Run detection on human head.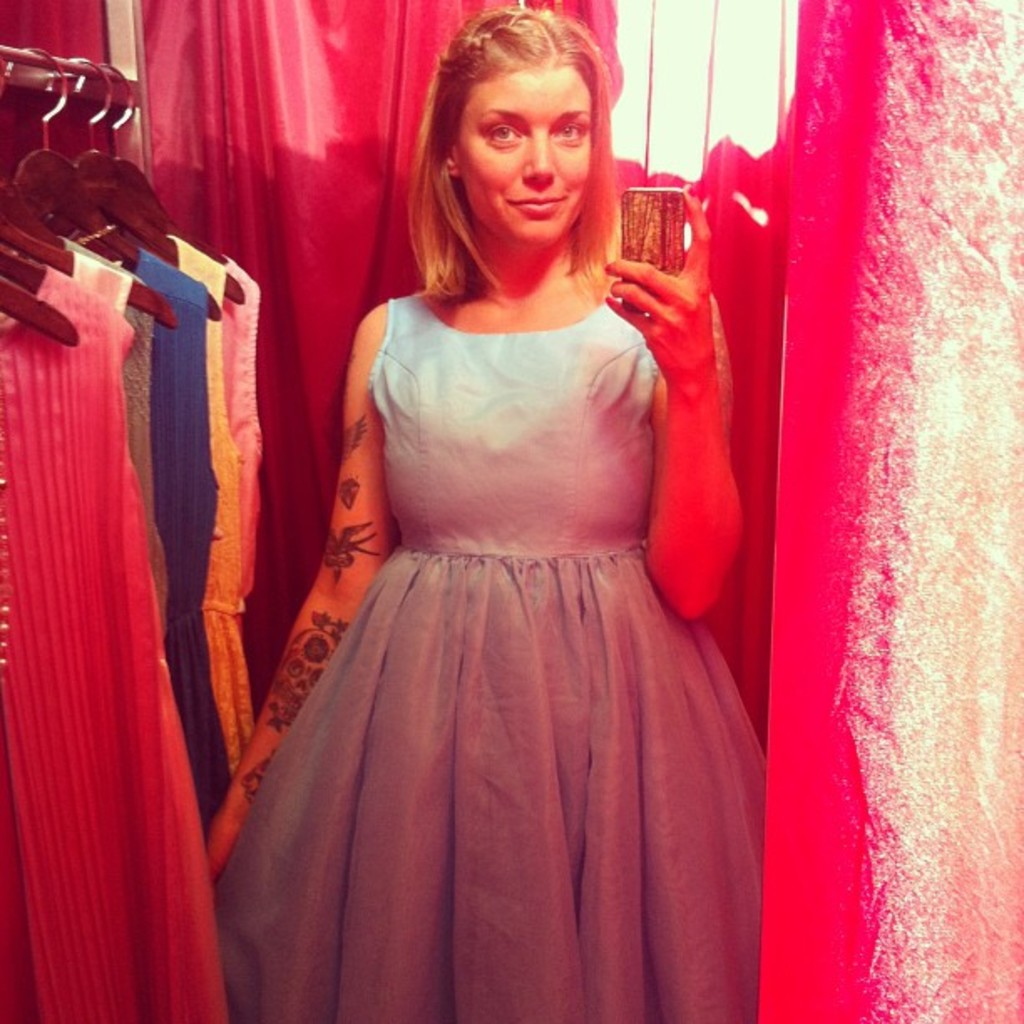
Result: bbox(403, 5, 634, 256).
